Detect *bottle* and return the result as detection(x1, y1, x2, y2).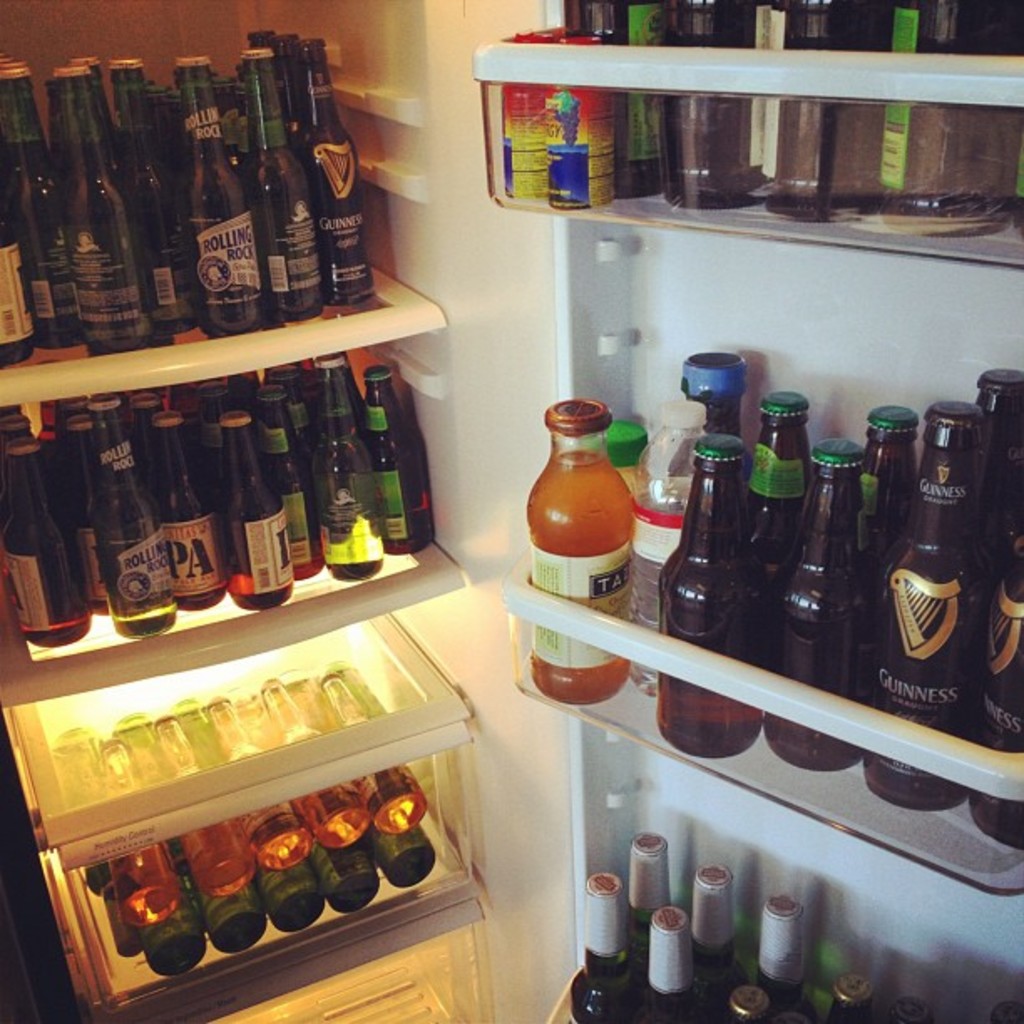
detection(271, 863, 318, 942).
